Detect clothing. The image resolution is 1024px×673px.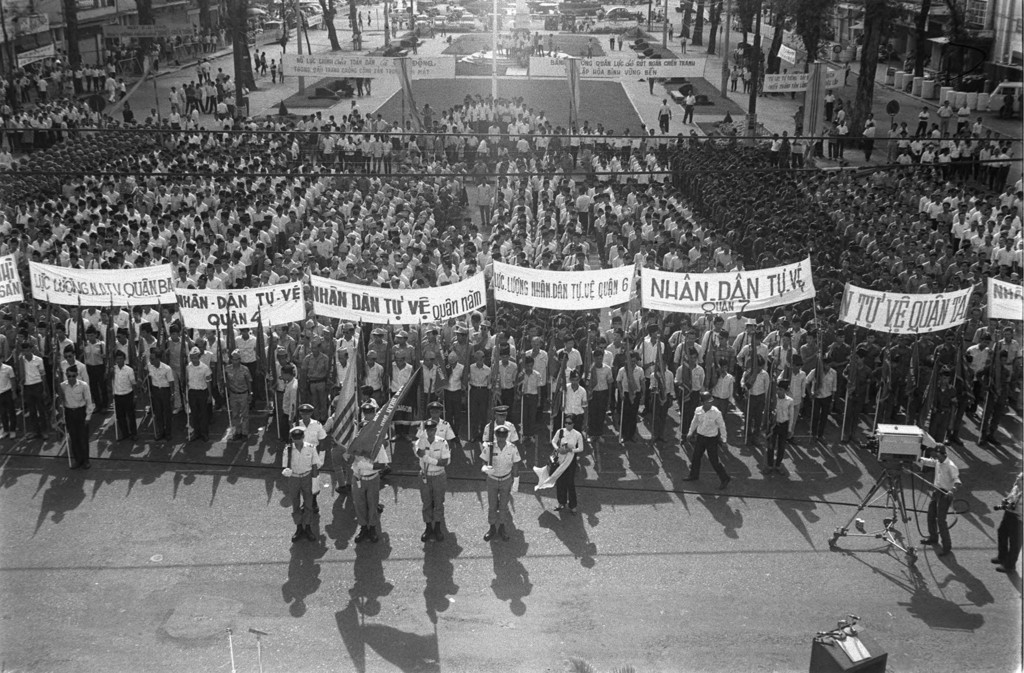
(left=54, top=361, right=92, bottom=412).
